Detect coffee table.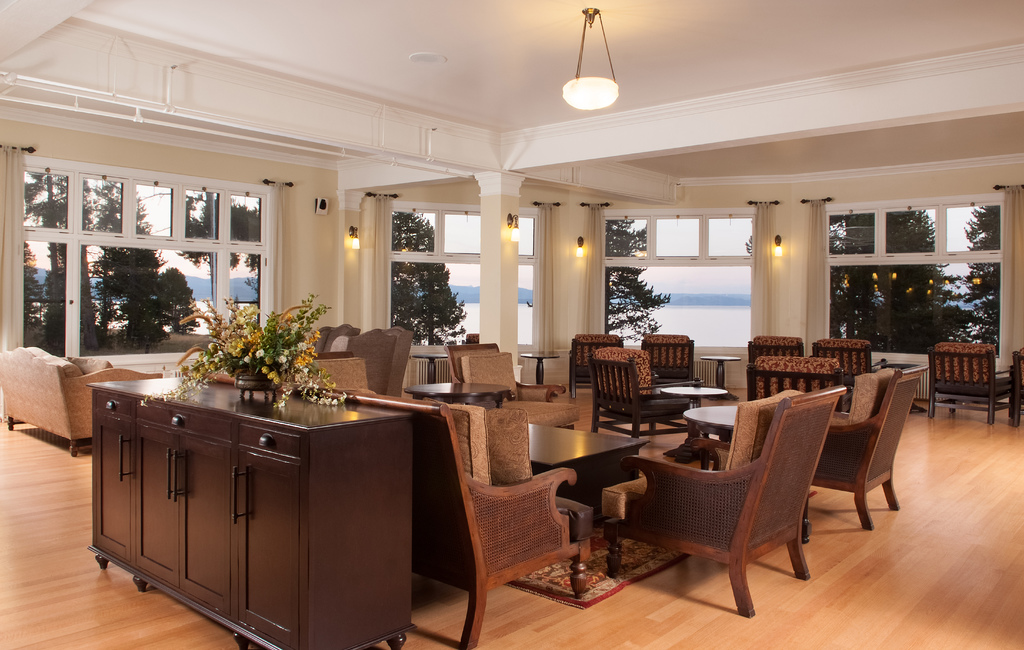
Detected at Rect(660, 385, 724, 465).
